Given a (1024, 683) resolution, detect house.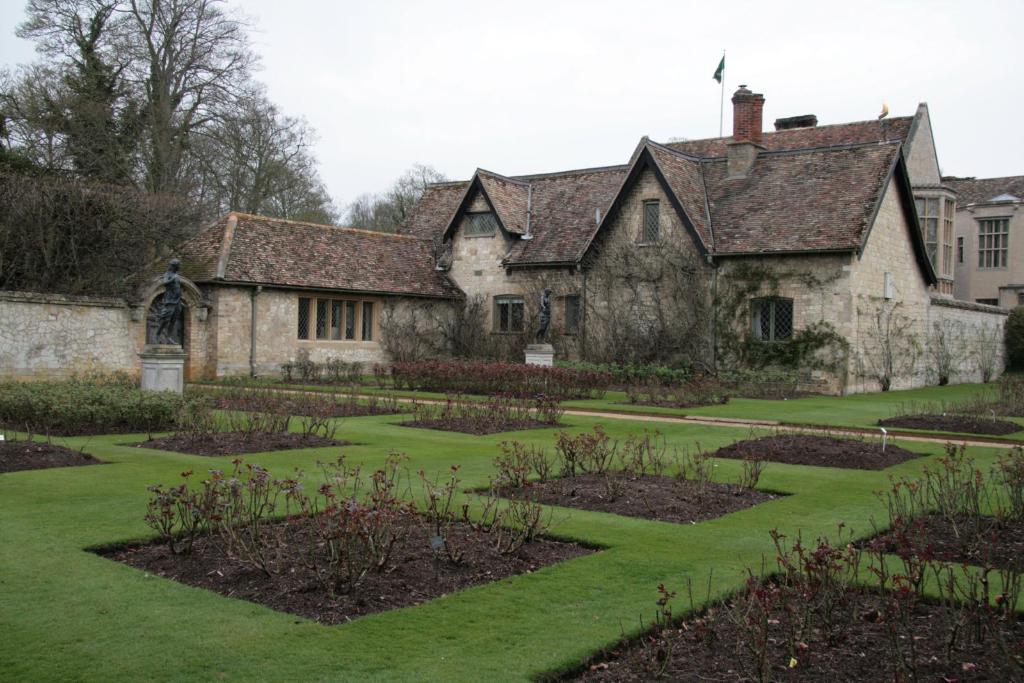
select_region(947, 171, 1023, 310).
